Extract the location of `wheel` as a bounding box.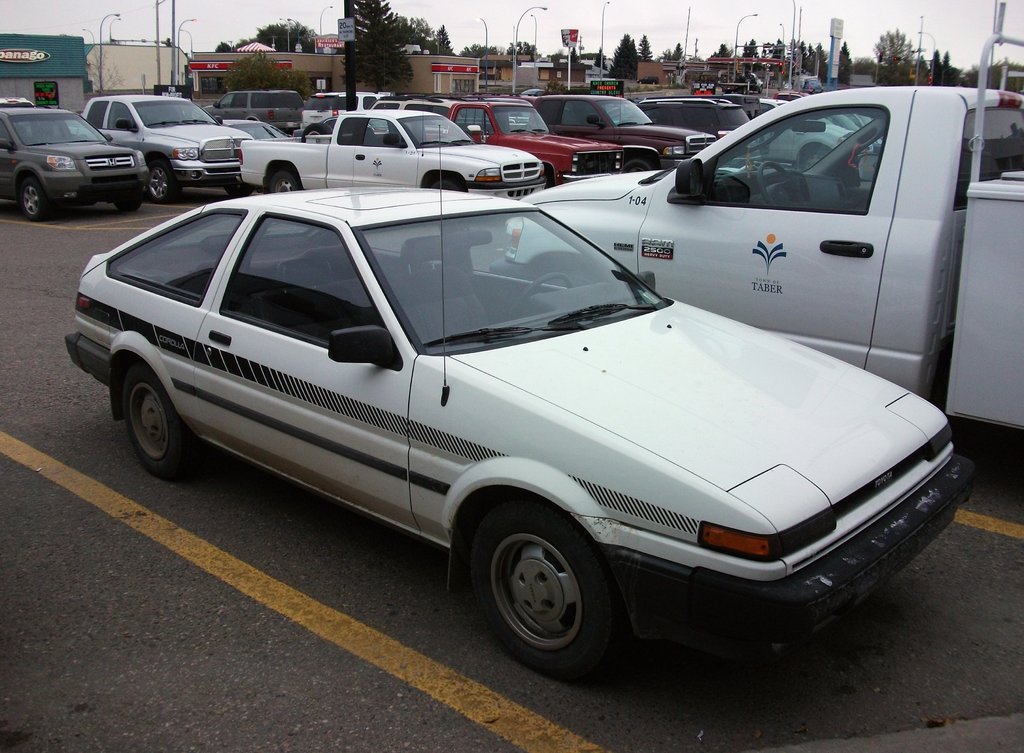
(620,150,653,172).
